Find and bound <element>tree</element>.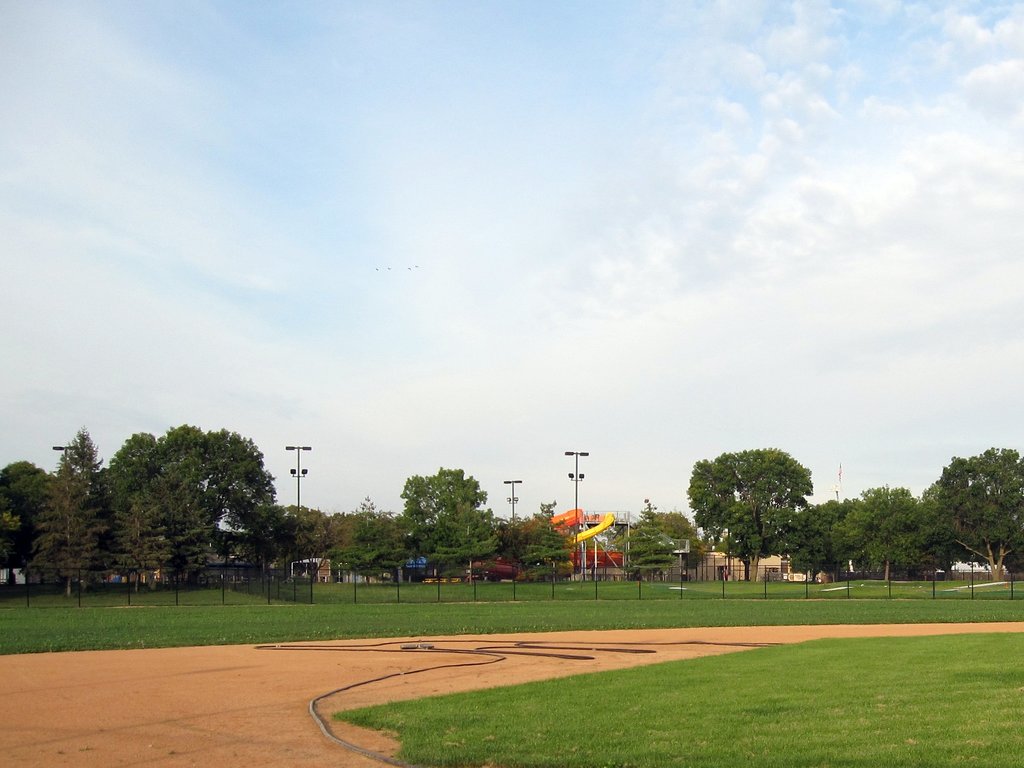
Bound: detection(103, 430, 170, 546).
